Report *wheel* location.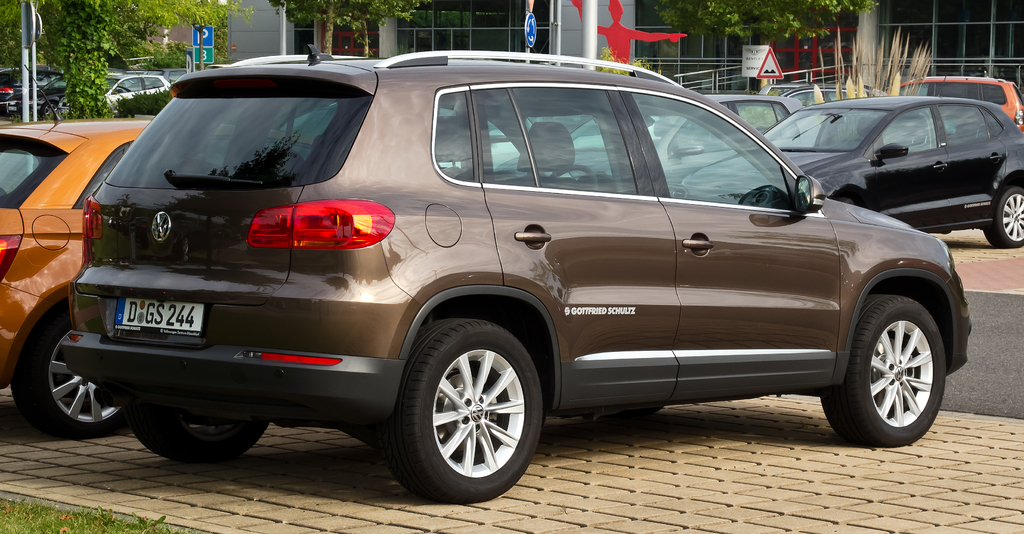
Report: select_region(389, 325, 546, 492).
